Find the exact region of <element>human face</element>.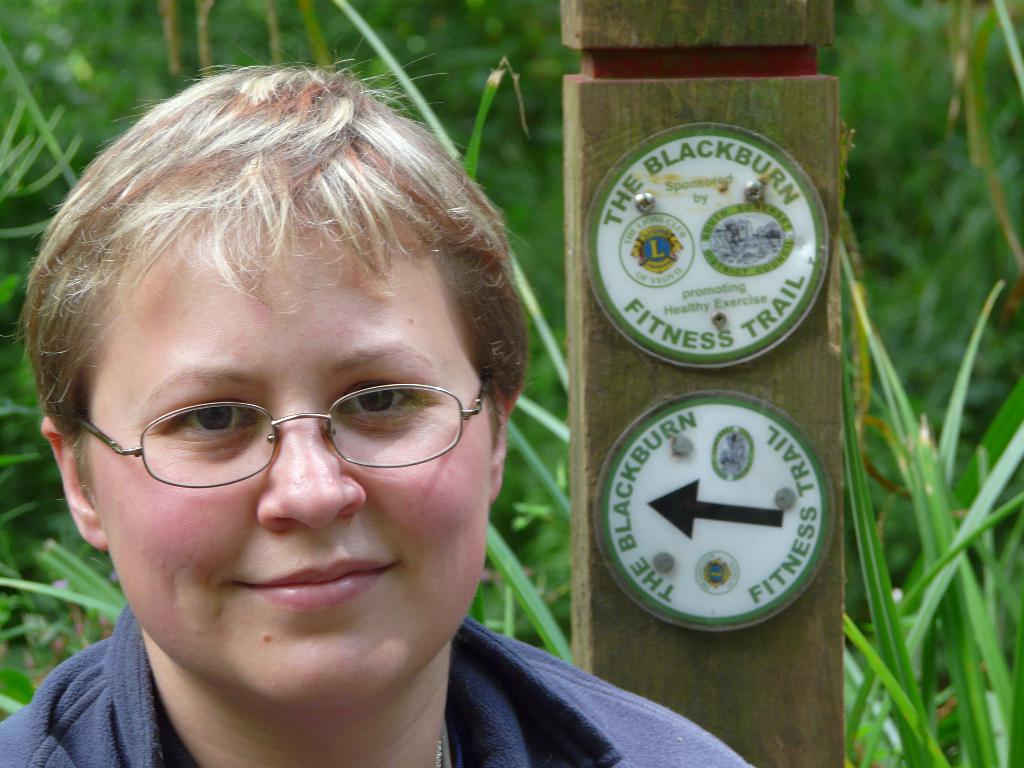
Exact region: l=83, t=209, r=496, b=707.
